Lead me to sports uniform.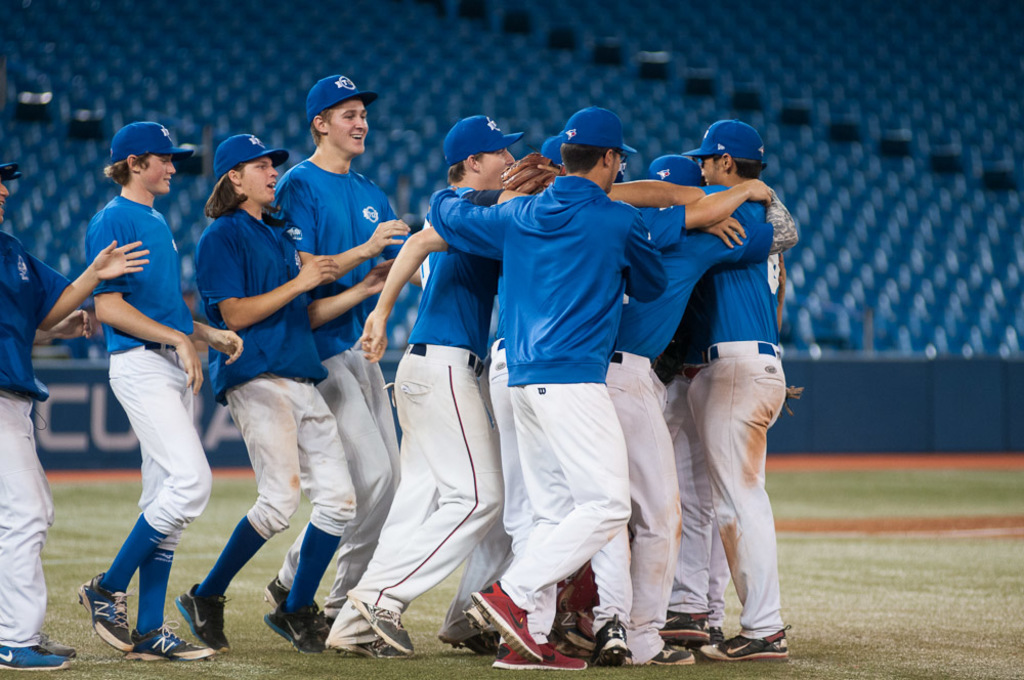
Lead to (left=700, top=189, right=784, bottom=638).
